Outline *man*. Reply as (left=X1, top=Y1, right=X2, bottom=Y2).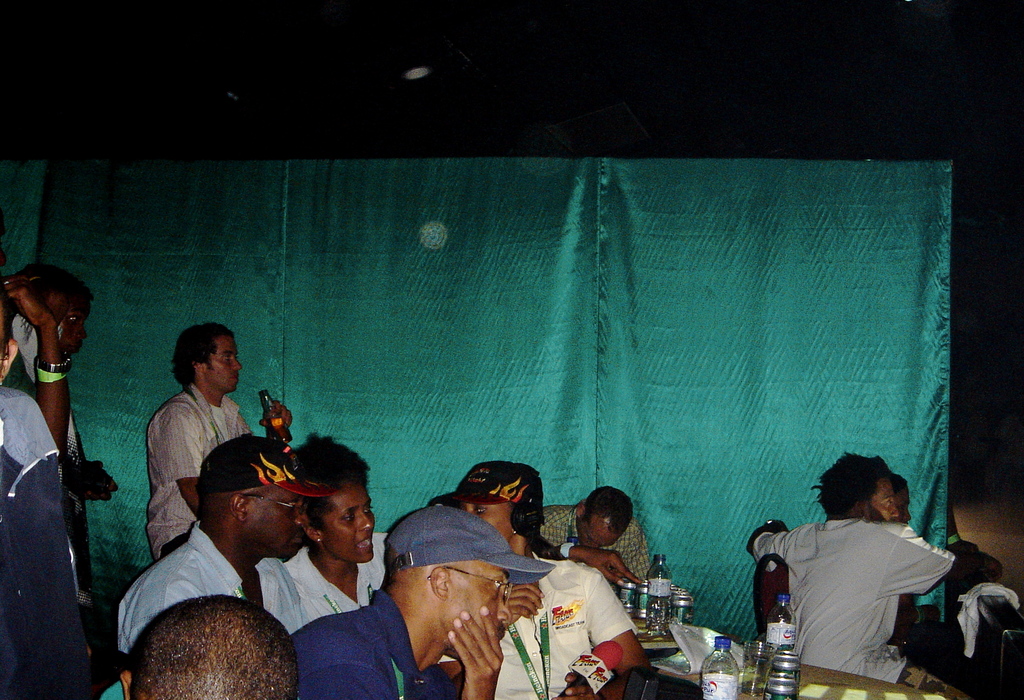
(left=421, top=465, right=660, bottom=699).
